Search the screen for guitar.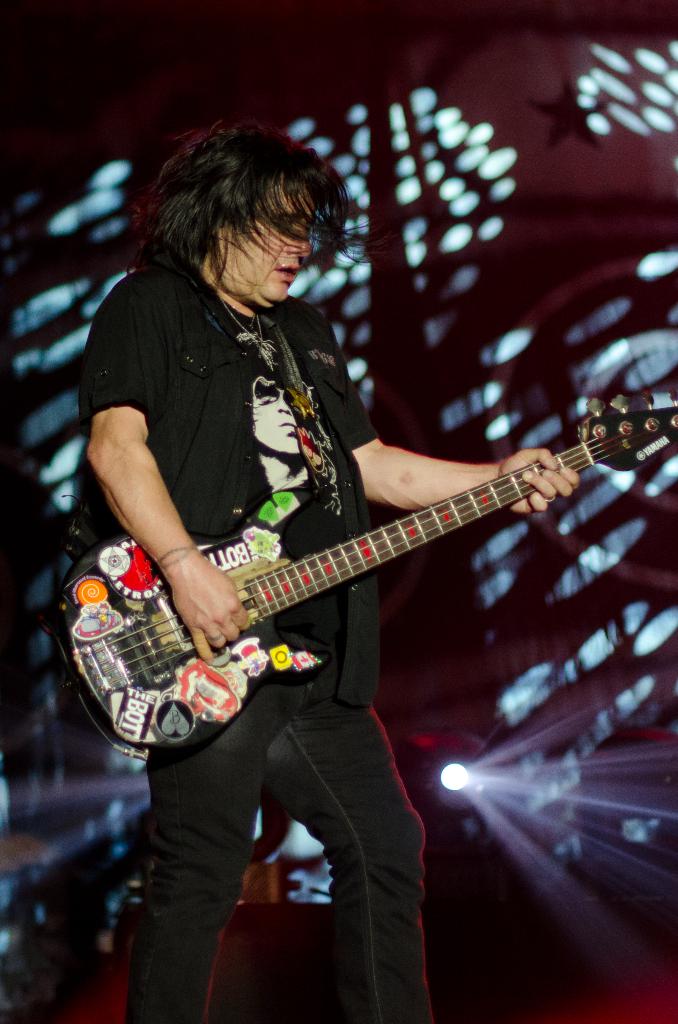
Found at region(54, 394, 677, 753).
